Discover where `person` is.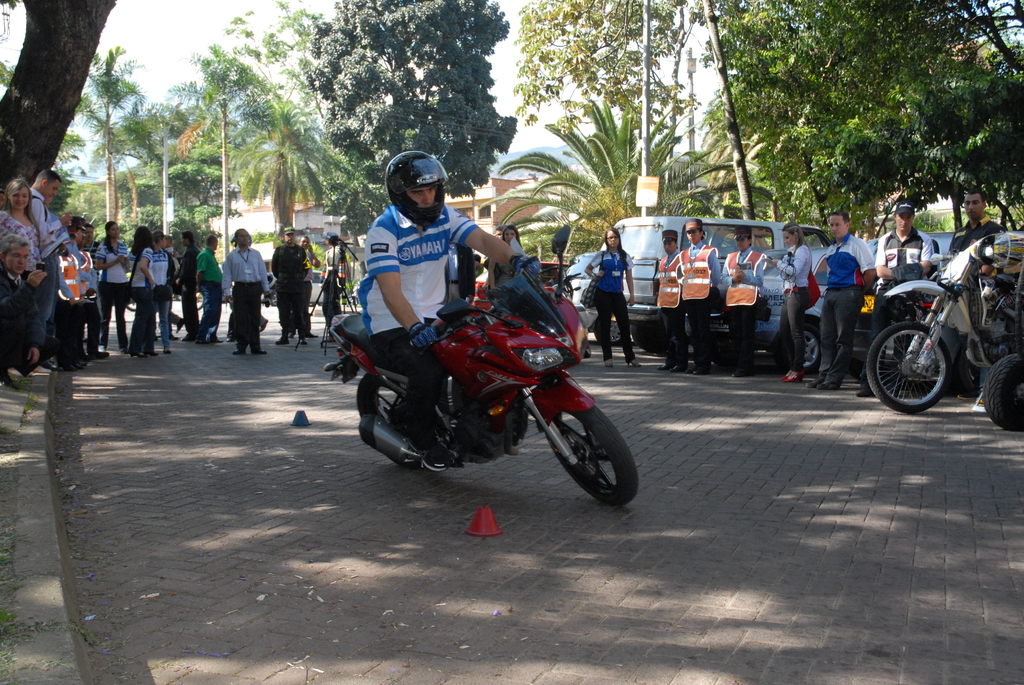
Discovered at select_region(678, 220, 725, 376).
